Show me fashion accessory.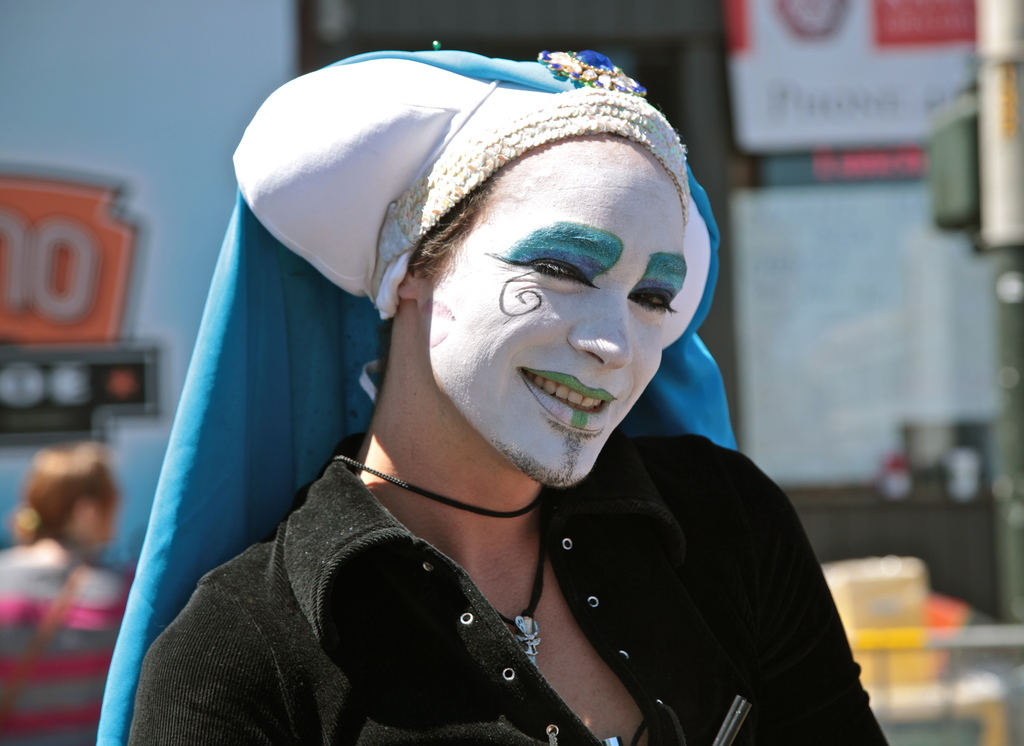
fashion accessory is here: crop(93, 42, 738, 745).
